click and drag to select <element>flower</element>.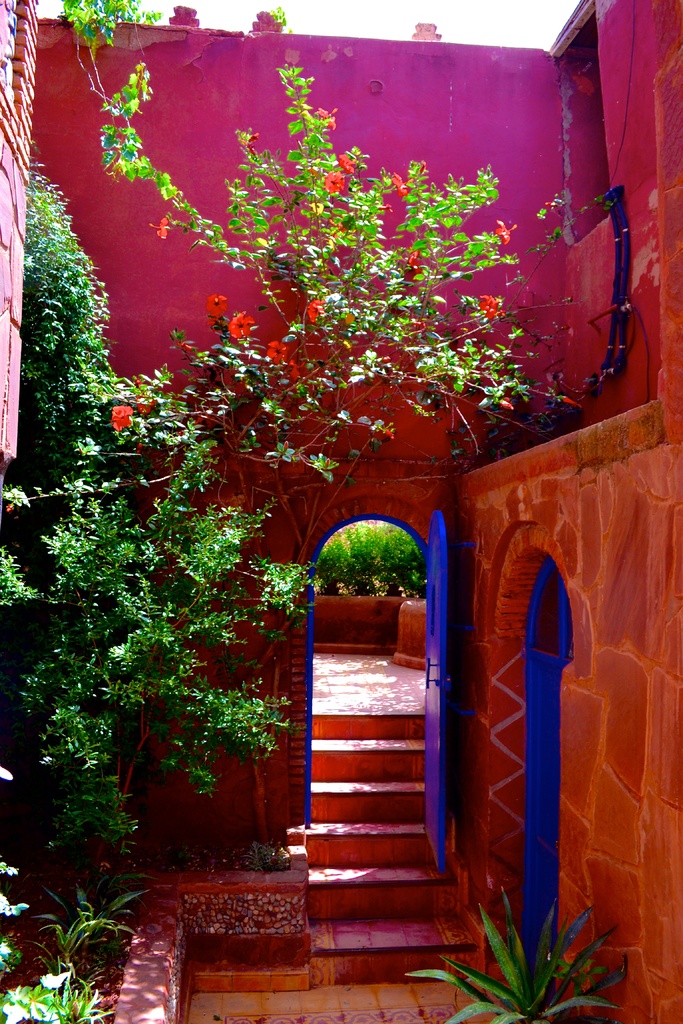
Selection: bbox=(377, 422, 396, 440).
